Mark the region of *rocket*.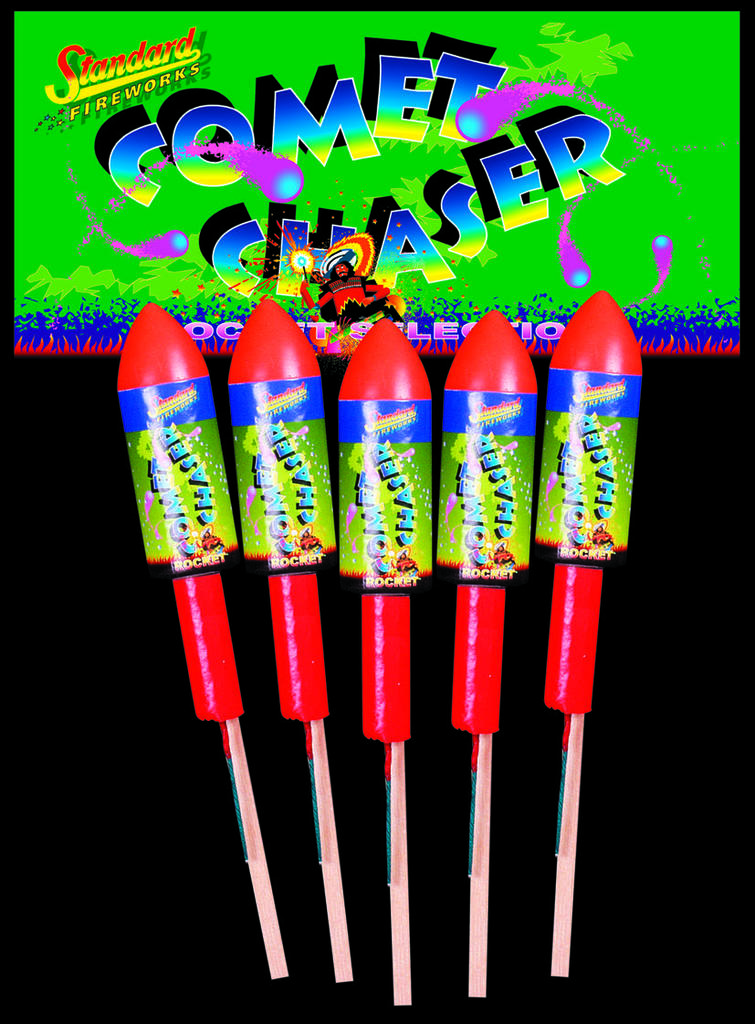
Region: rect(245, 293, 351, 990).
